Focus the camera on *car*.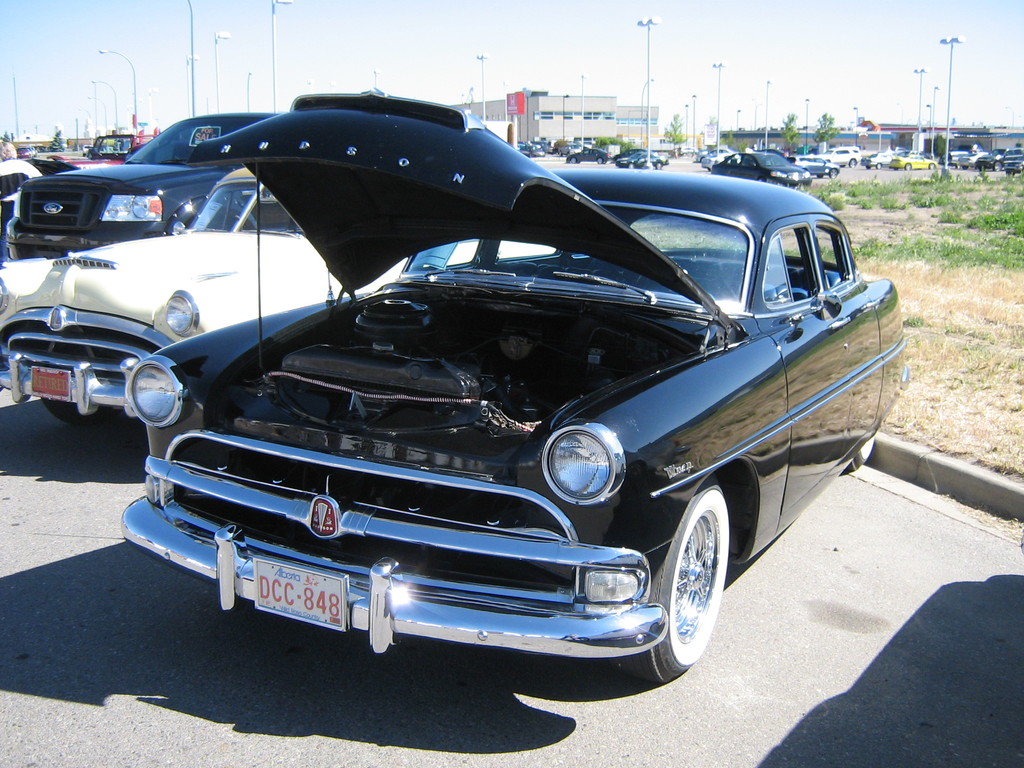
Focus region: box(562, 146, 616, 166).
